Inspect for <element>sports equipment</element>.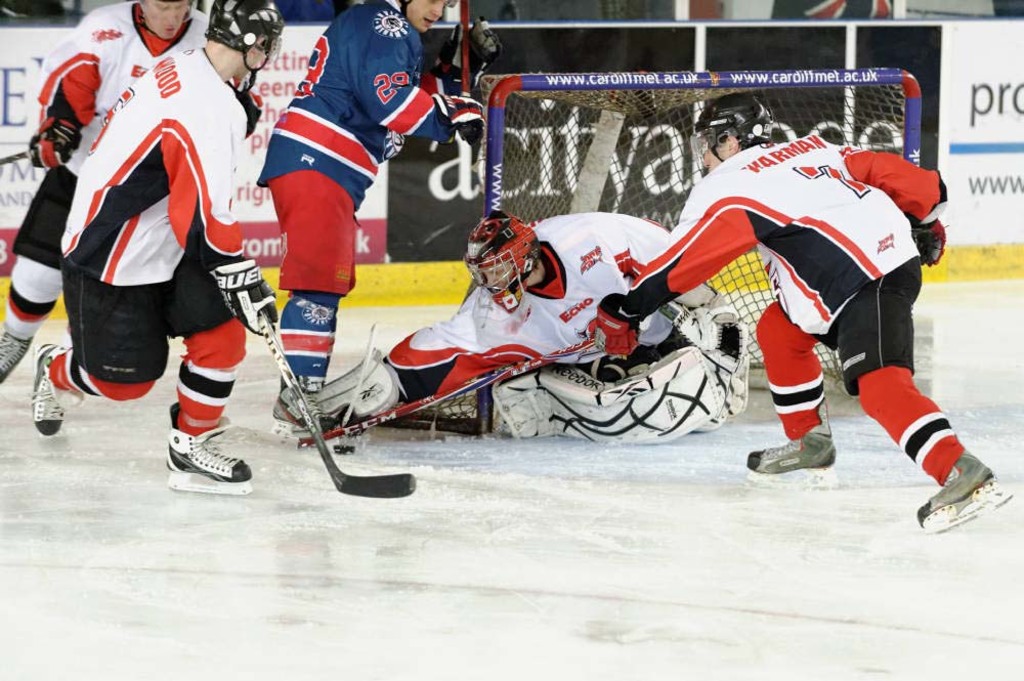
Inspection: [x1=255, y1=306, x2=416, y2=501].
